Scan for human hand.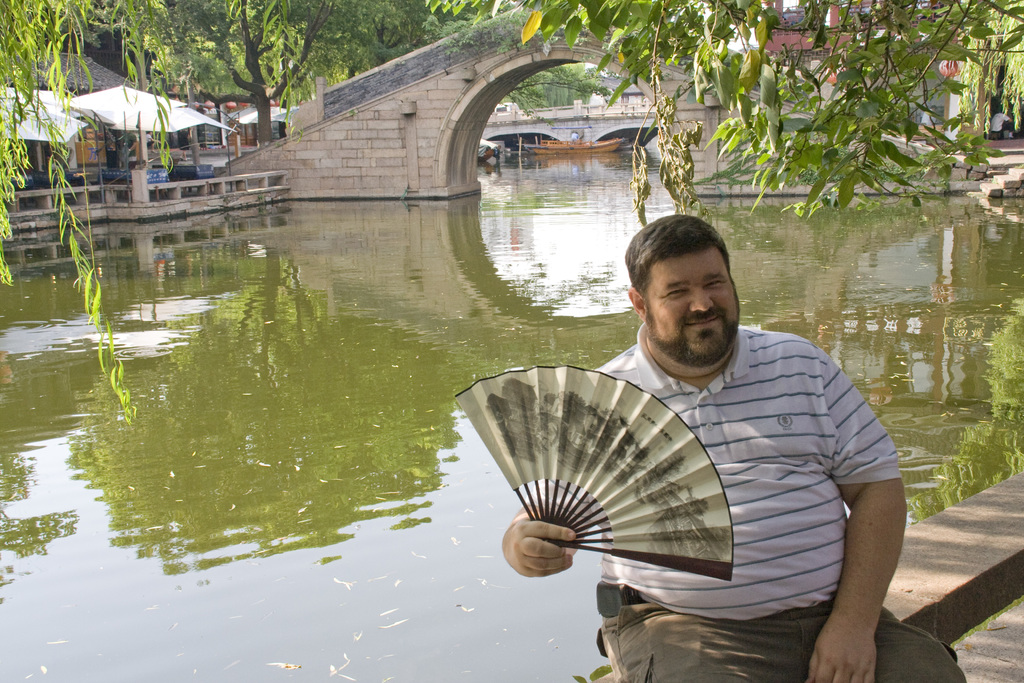
Scan result: left=803, top=614, right=876, bottom=682.
